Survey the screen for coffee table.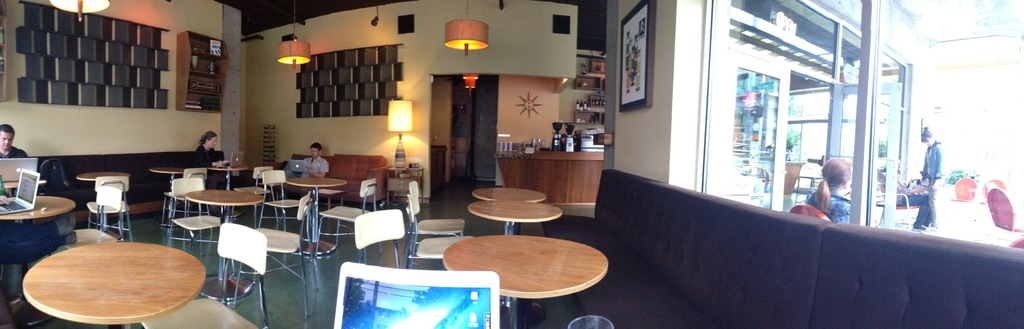
Survey found: 473/184/548/207.
